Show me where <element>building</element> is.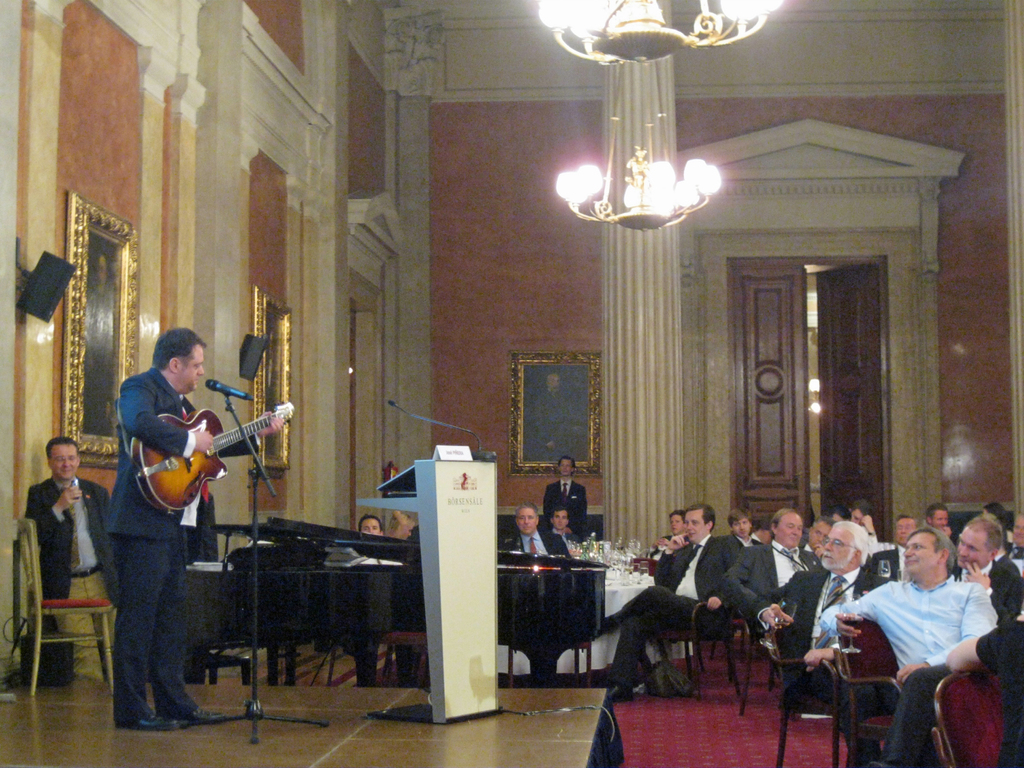
<element>building</element> is at box=[0, 0, 1023, 767].
